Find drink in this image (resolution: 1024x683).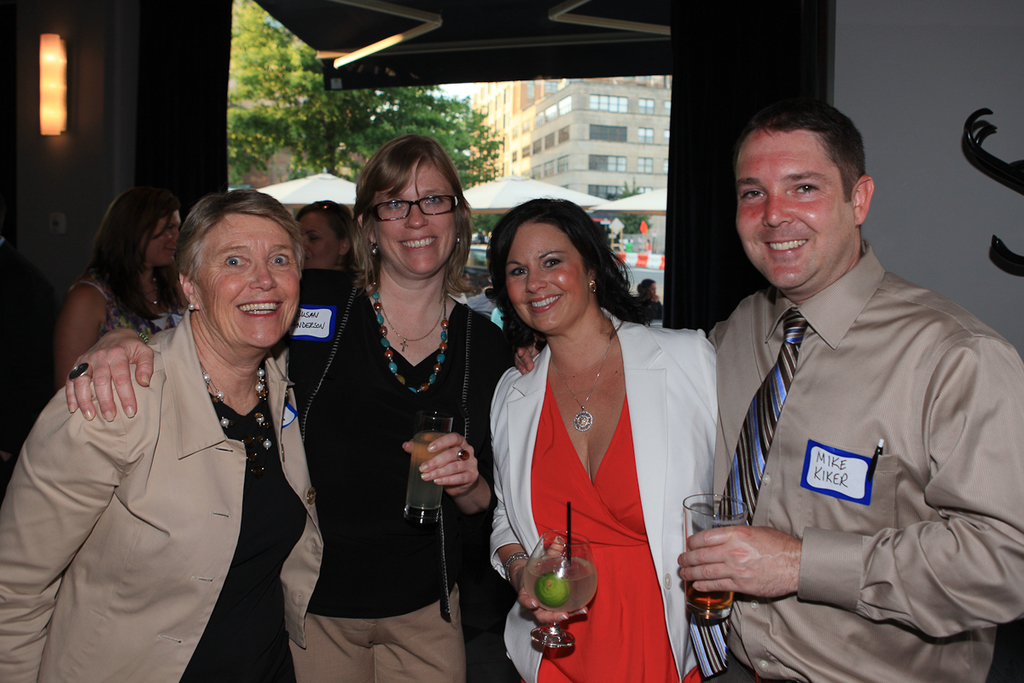
x1=510, y1=533, x2=600, y2=653.
